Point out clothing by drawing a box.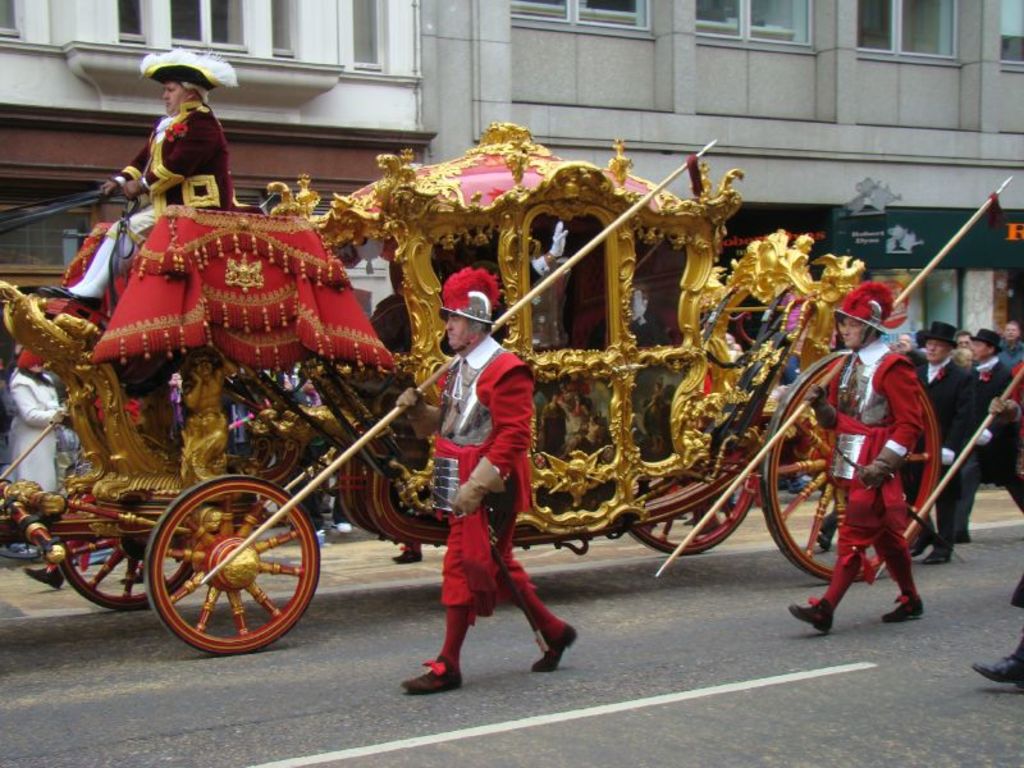
box=[927, 346, 982, 529].
